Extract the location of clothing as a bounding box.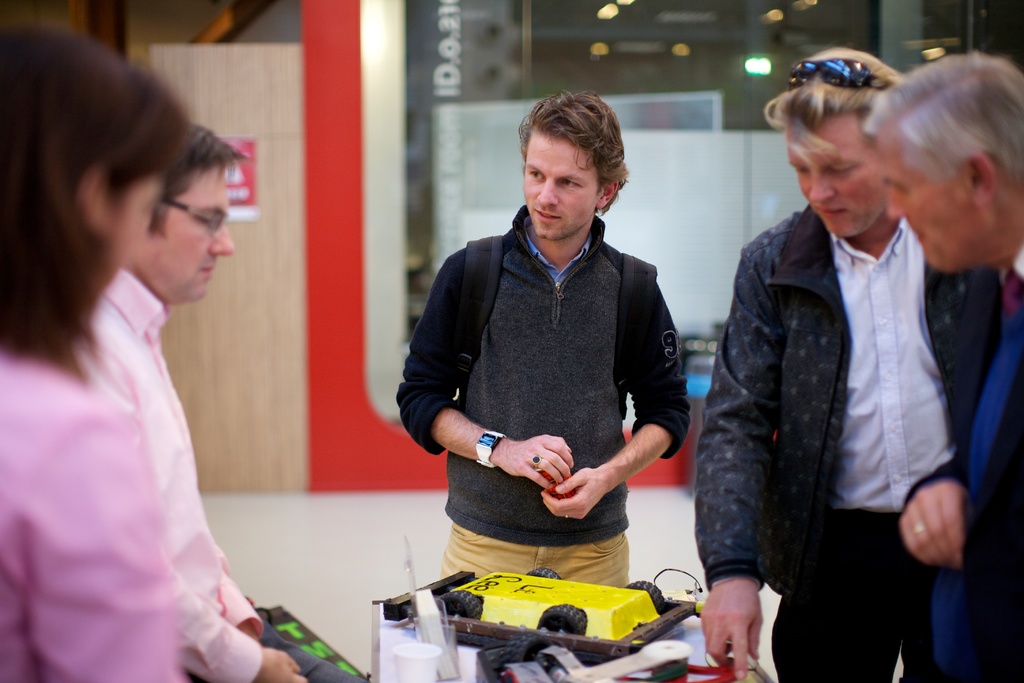
bbox=[0, 350, 184, 682].
